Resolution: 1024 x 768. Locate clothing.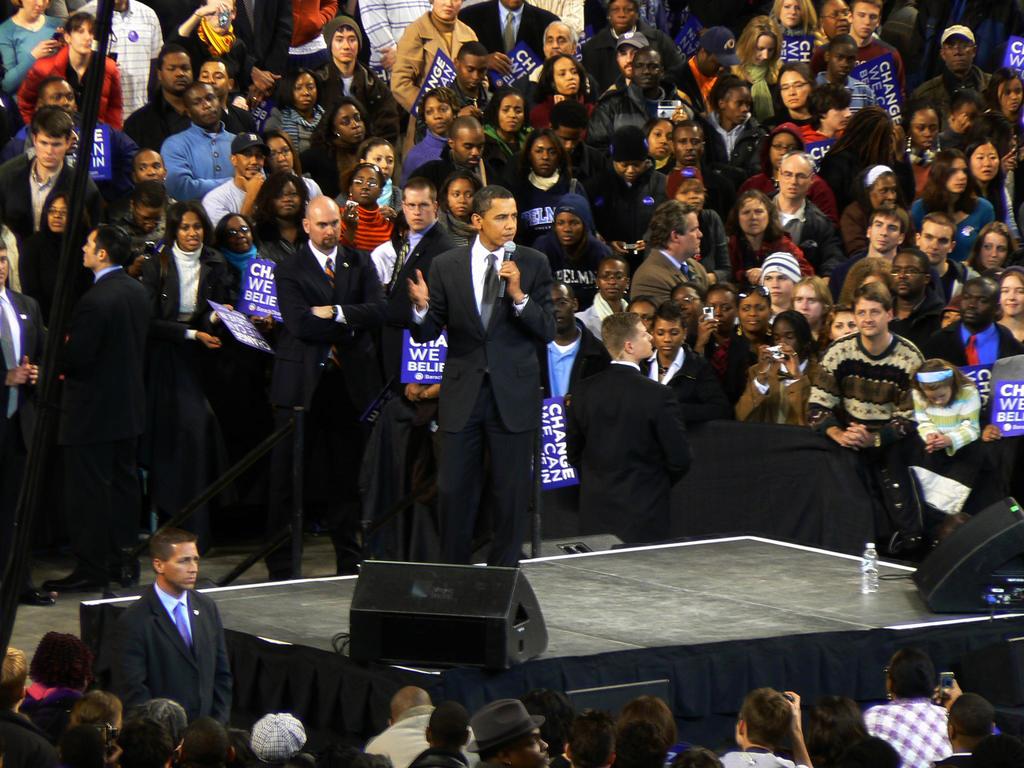
{"x1": 185, "y1": 0, "x2": 253, "y2": 72}.
